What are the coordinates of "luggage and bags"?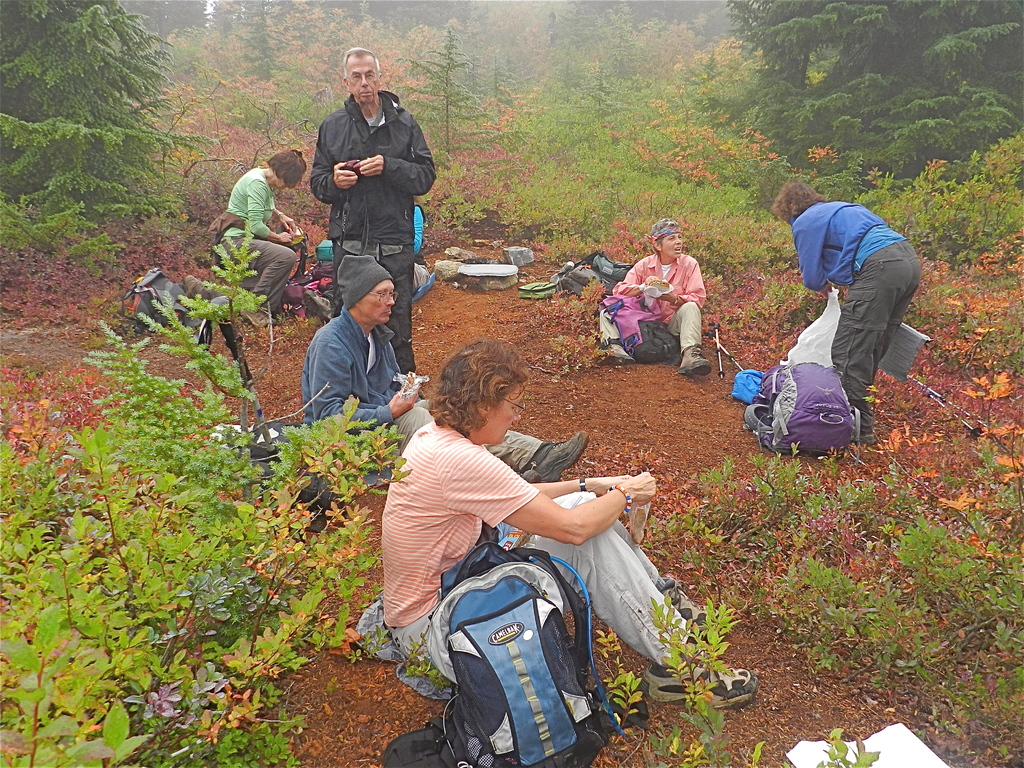
rect(516, 282, 561, 303).
